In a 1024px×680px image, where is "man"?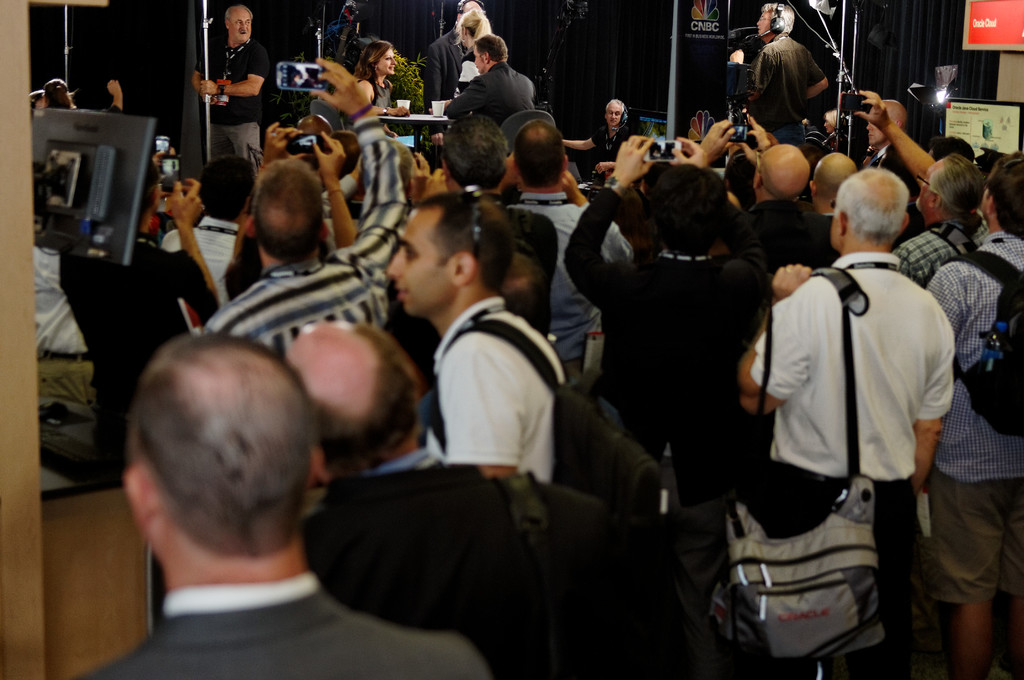
(76,328,495,679).
